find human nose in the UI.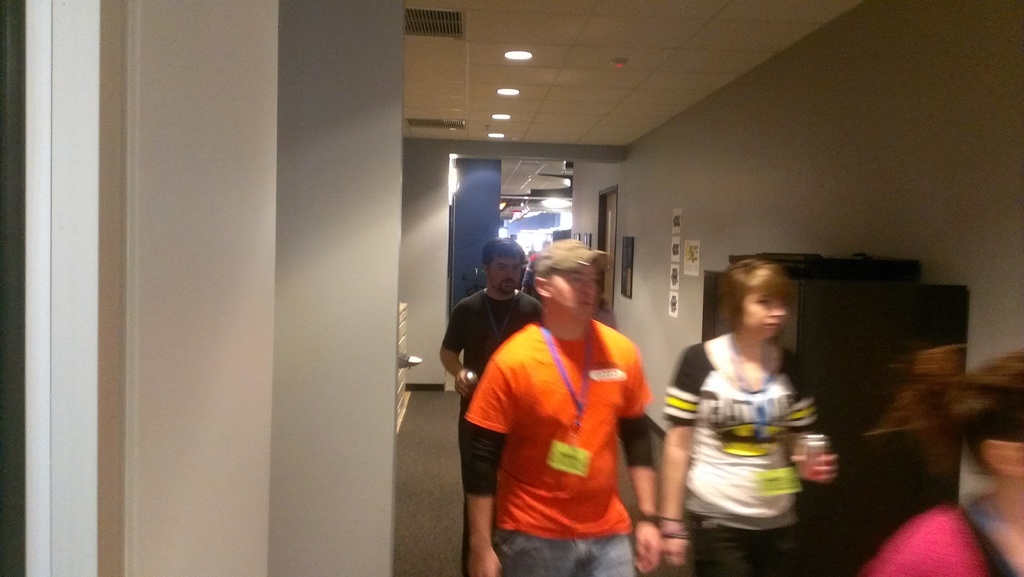
UI element at (504,266,515,279).
